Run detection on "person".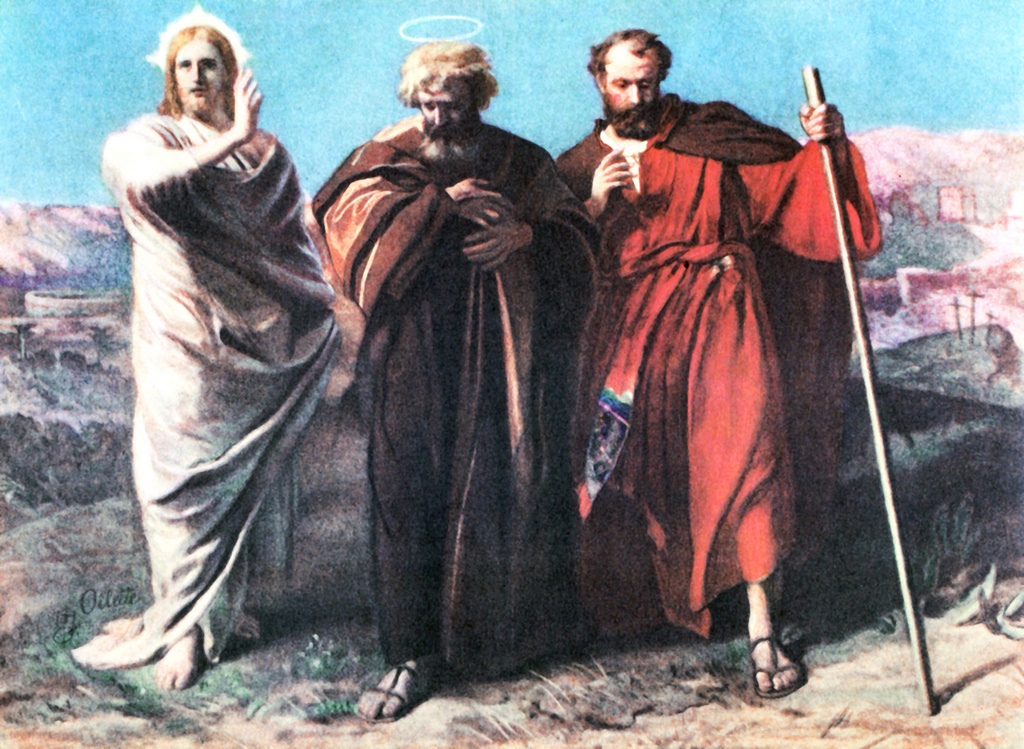
Result: locate(88, 0, 358, 748).
